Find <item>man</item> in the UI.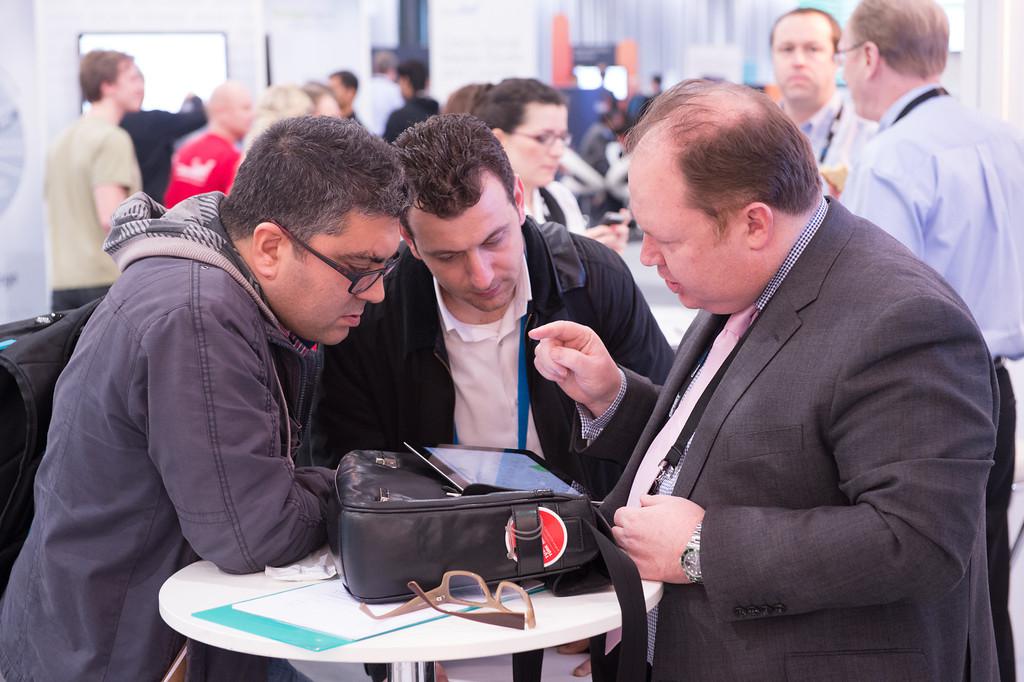
UI element at 333,120,676,497.
